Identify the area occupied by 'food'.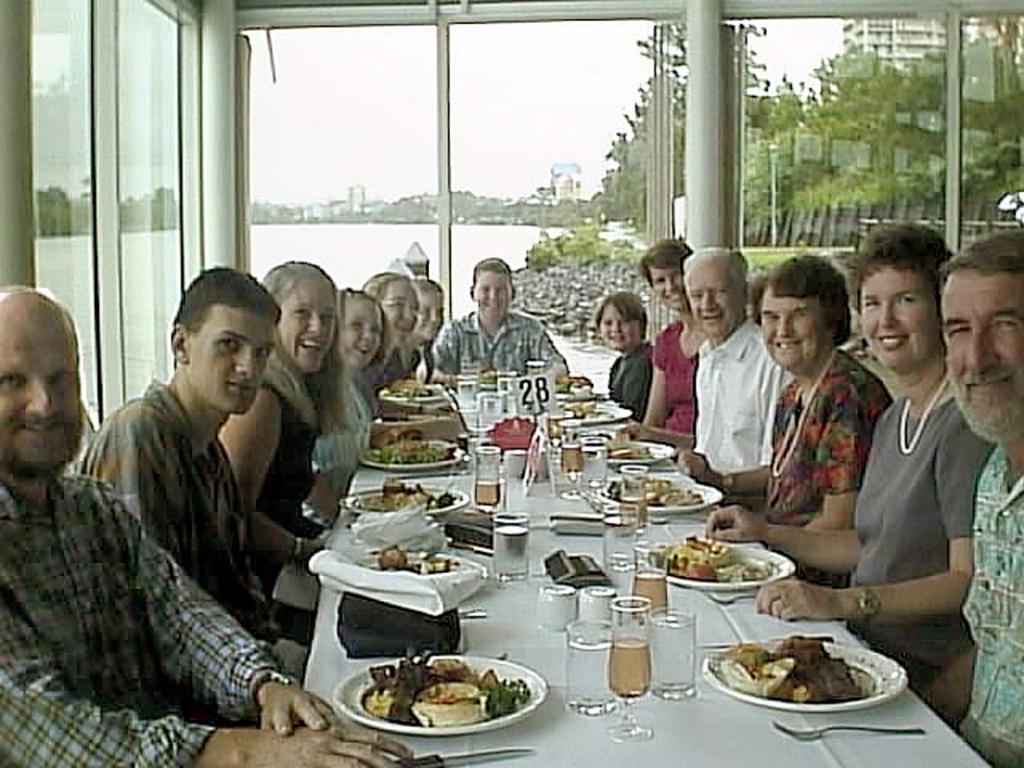
Area: 603,480,701,507.
